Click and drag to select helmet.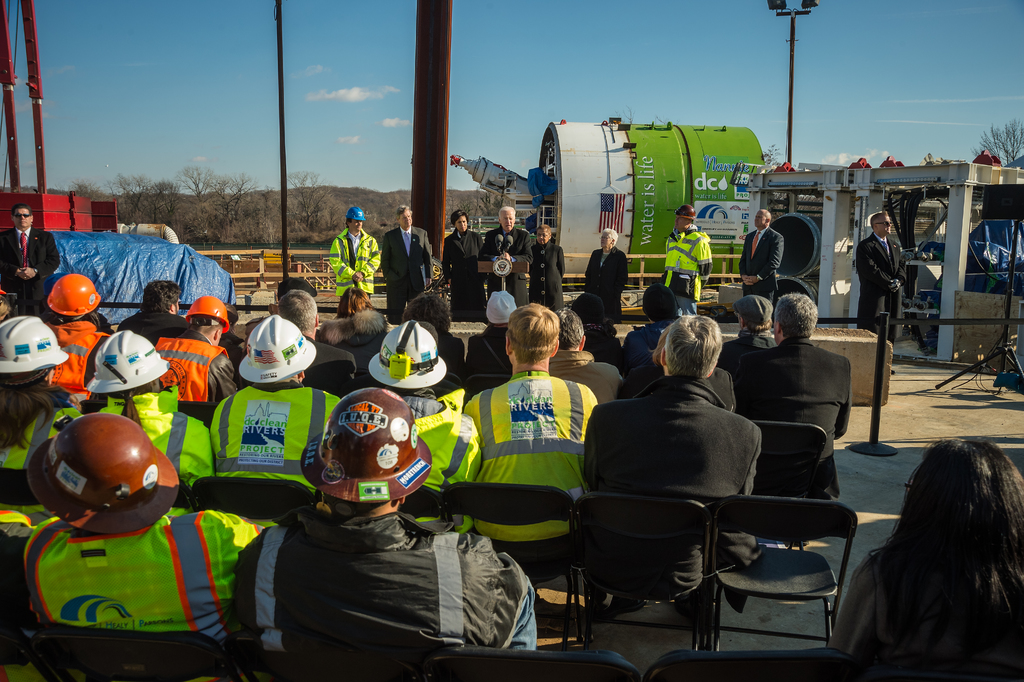
Selection: select_region(51, 272, 102, 316).
